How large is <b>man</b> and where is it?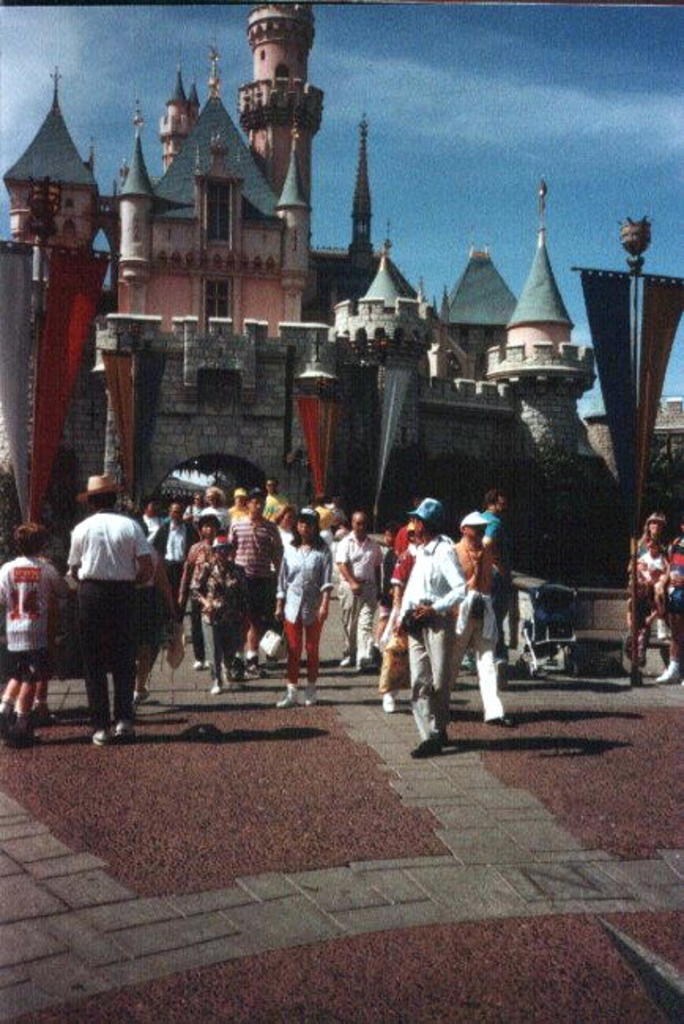
Bounding box: (394, 492, 430, 553).
